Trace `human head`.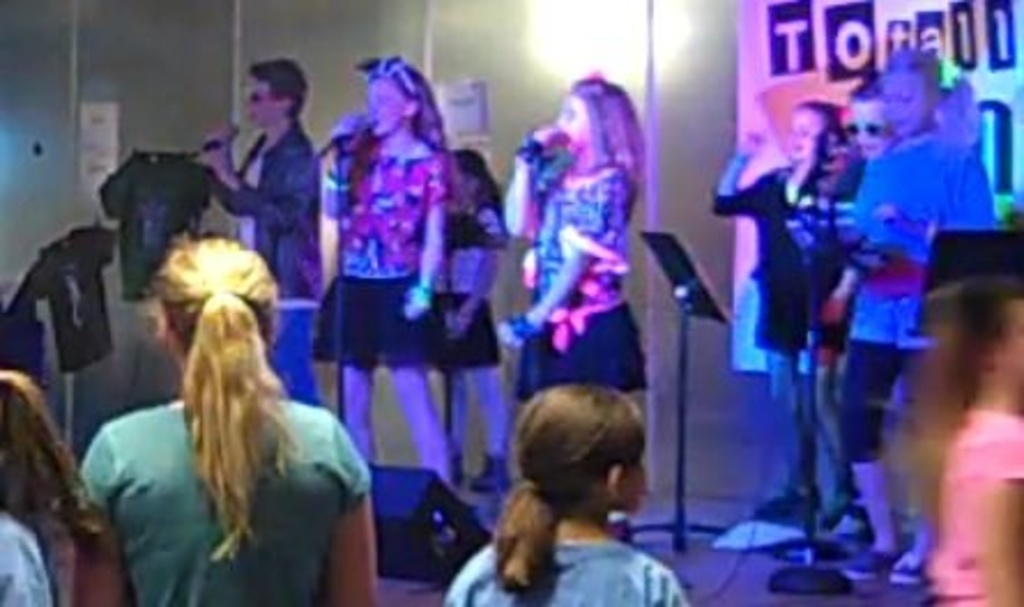
Traced to BBox(366, 60, 435, 136).
